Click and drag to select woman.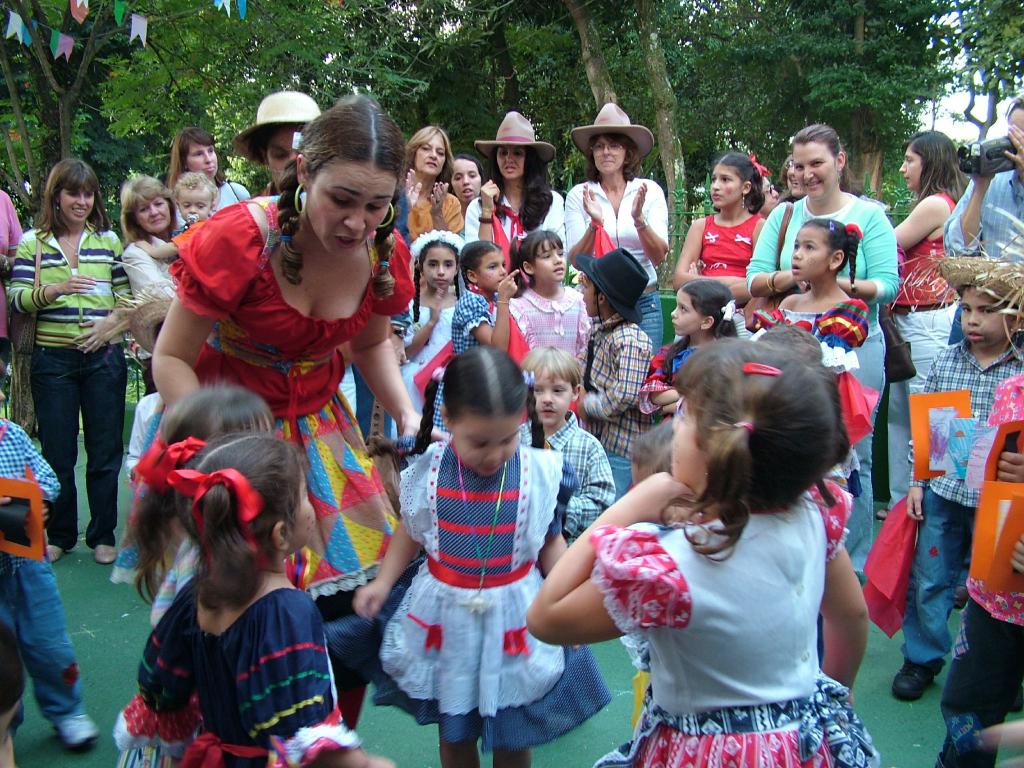
Selection: l=17, t=159, r=131, b=545.
